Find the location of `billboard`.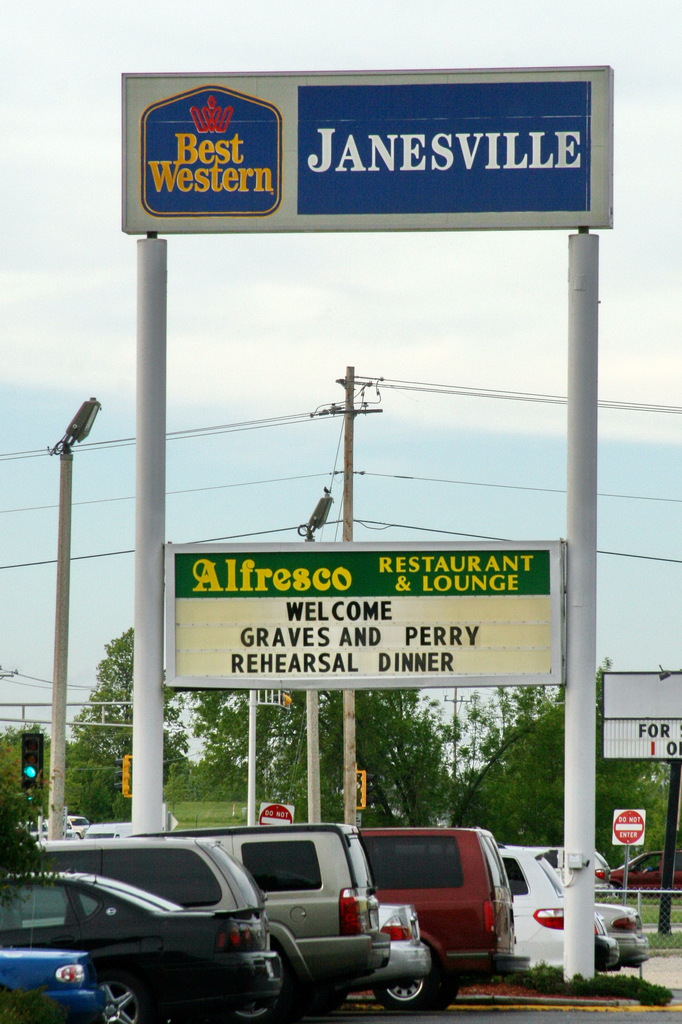
Location: (x1=111, y1=63, x2=620, y2=268).
